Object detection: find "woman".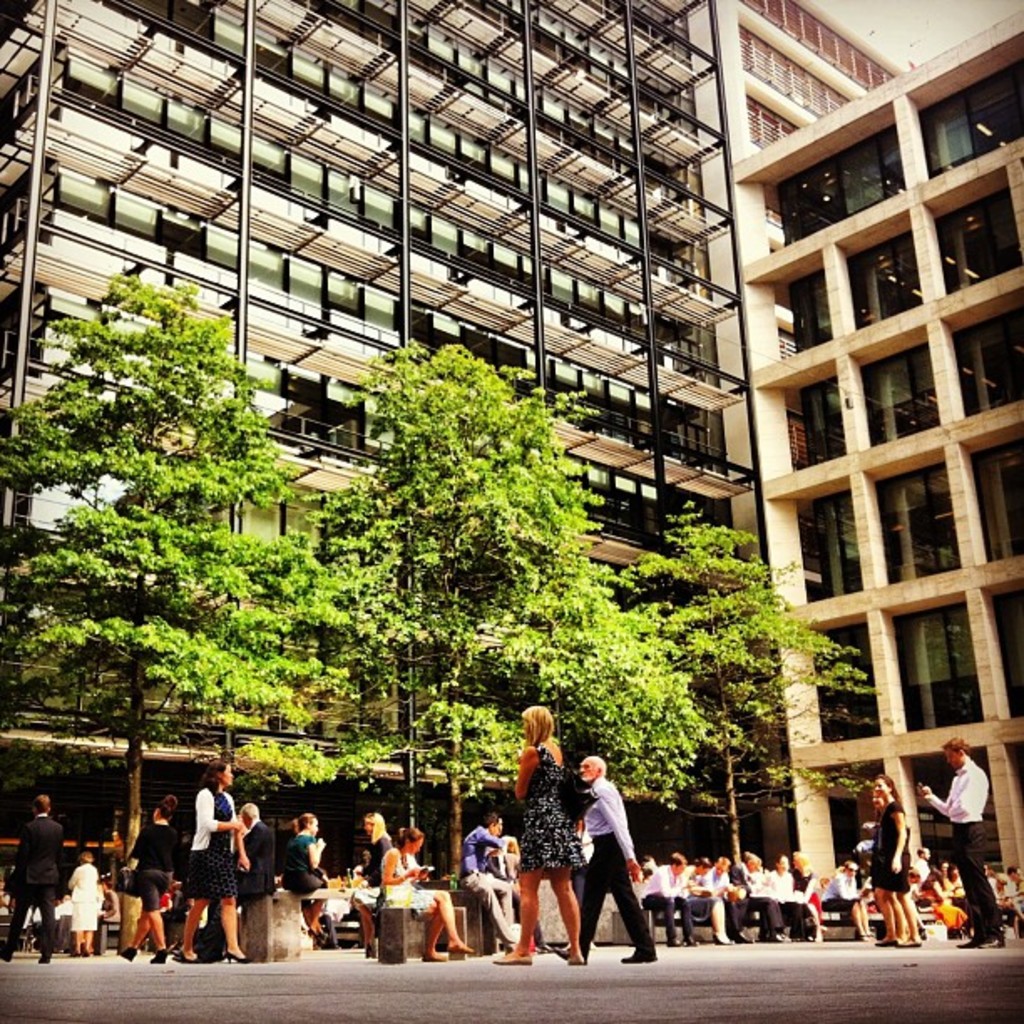
[167, 755, 254, 962].
